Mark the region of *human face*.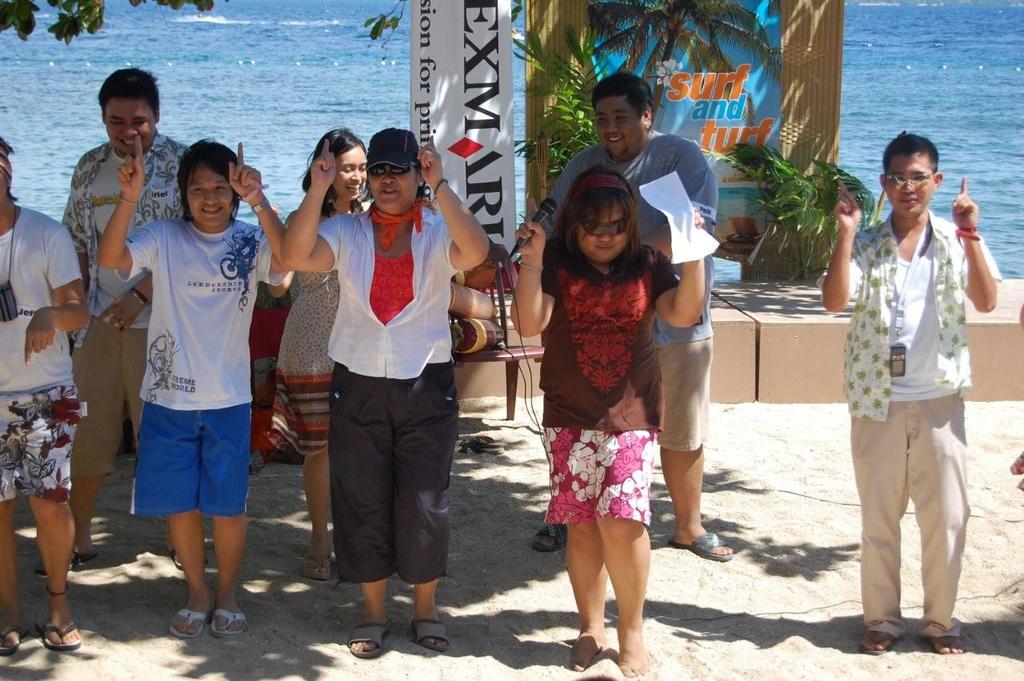
Region: x1=367, y1=162, x2=416, y2=212.
